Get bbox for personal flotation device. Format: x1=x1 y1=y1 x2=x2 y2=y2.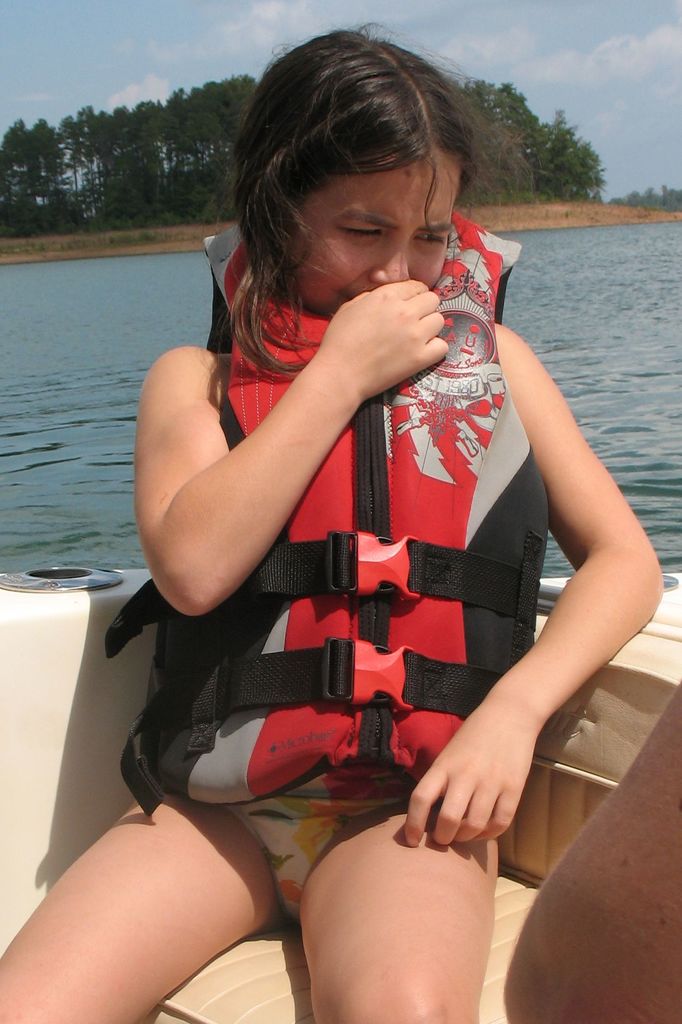
x1=104 y1=200 x2=552 y2=802.
